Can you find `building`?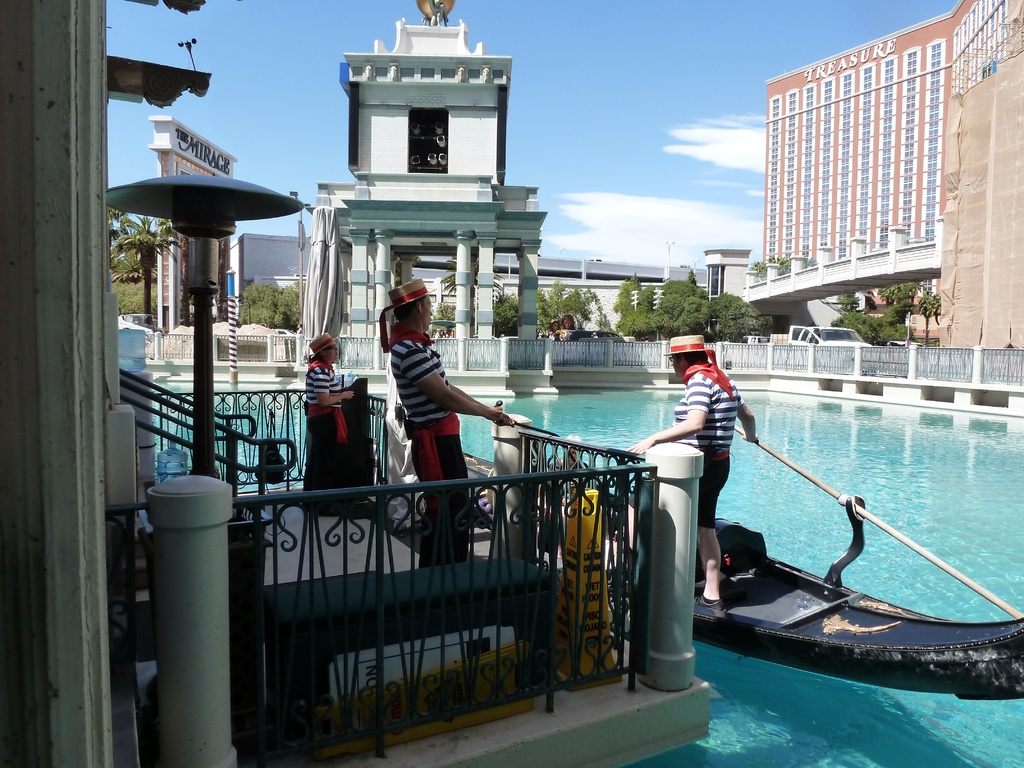
Yes, bounding box: Rect(305, 0, 564, 385).
